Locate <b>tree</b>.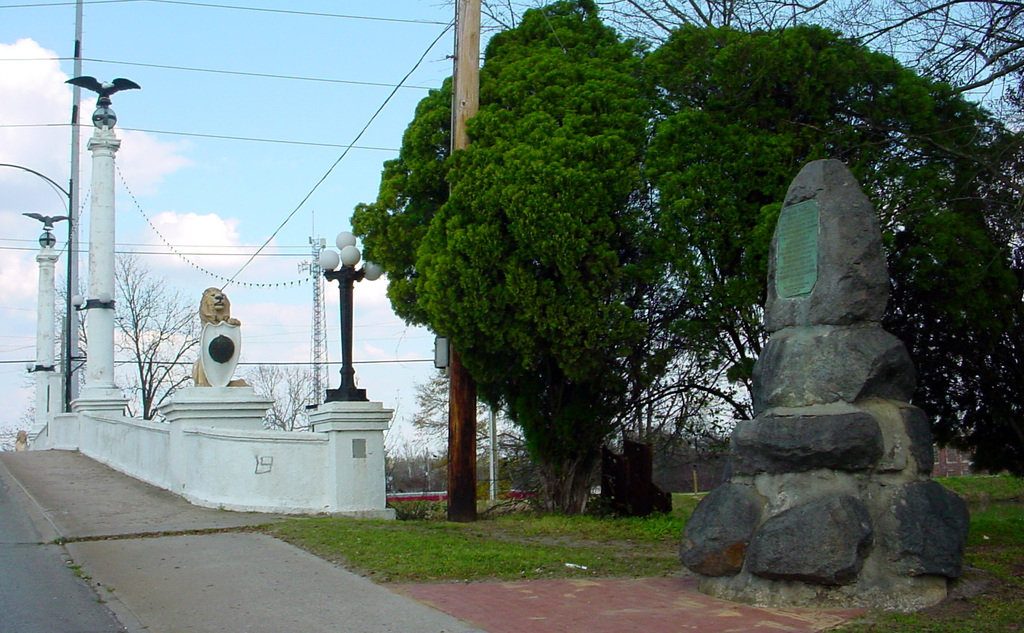
Bounding box: x1=35, y1=250, x2=216, y2=433.
